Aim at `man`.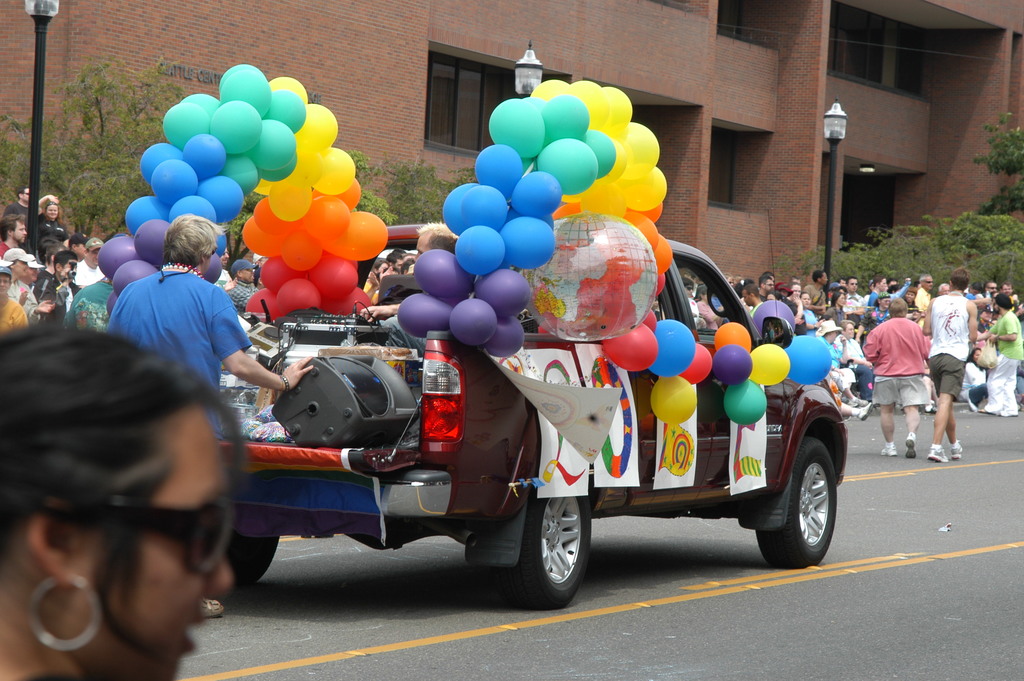
Aimed at bbox(356, 220, 458, 359).
